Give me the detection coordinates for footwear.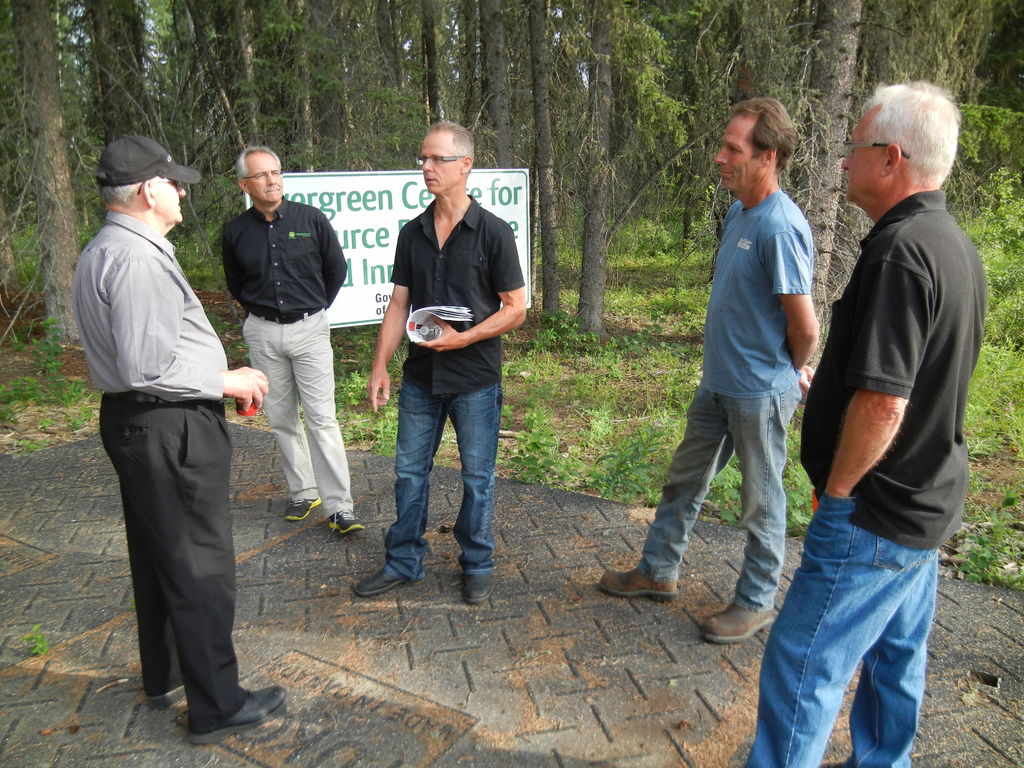
352 563 409 597.
